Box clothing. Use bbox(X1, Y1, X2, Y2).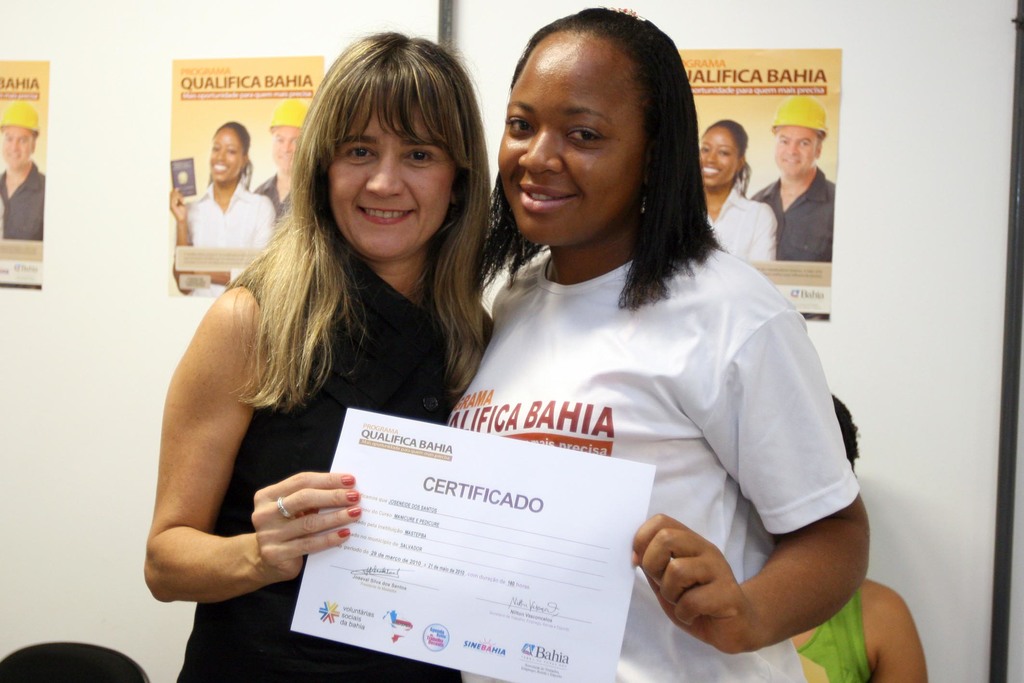
bbox(753, 159, 833, 261).
